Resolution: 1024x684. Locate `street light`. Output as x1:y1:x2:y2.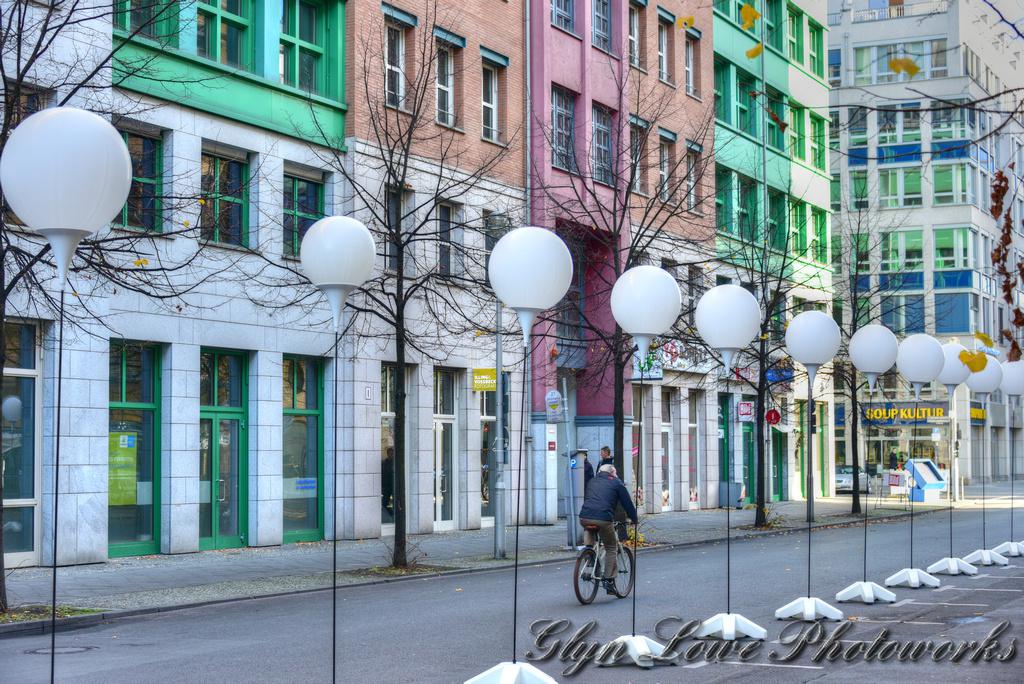
957:345:997:557.
